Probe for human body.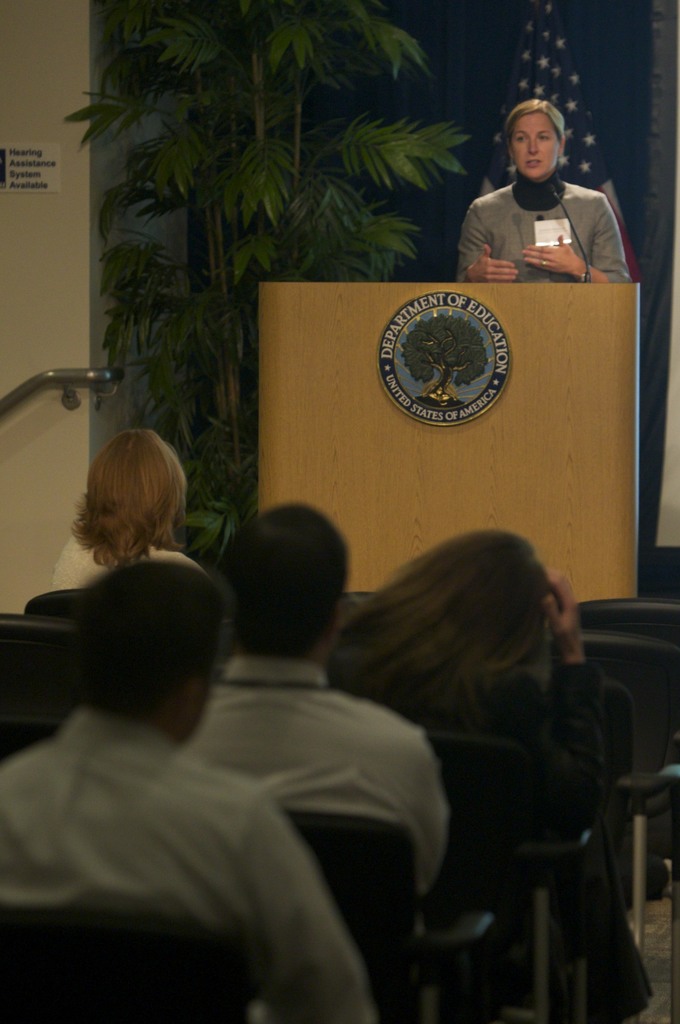
Probe result: 173:497:455:948.
